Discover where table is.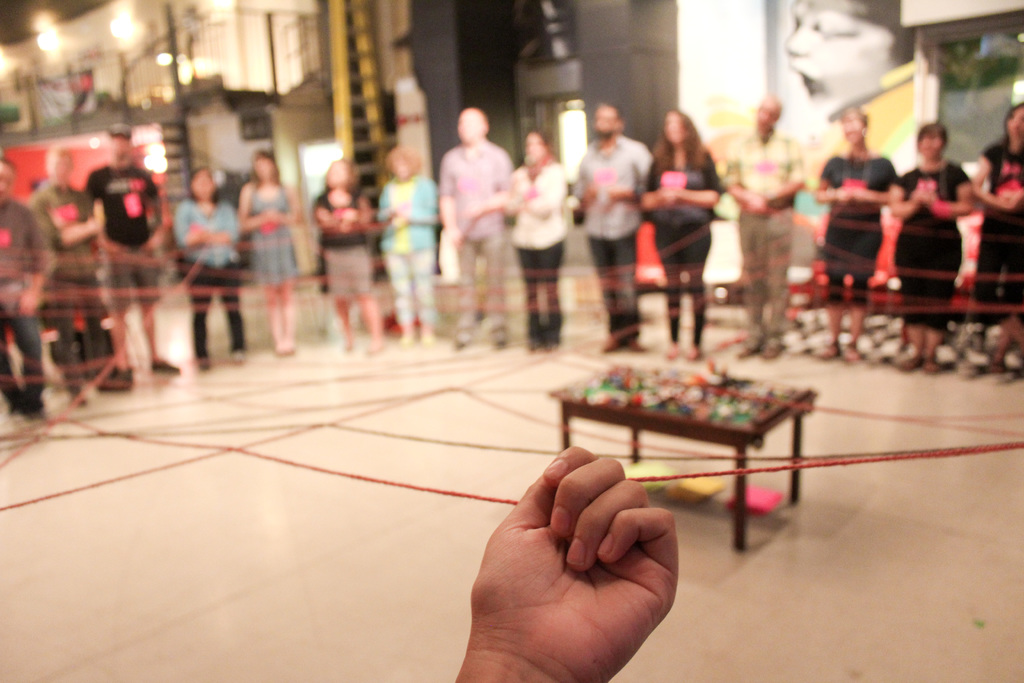
Discovered at 552,358,820,553.
